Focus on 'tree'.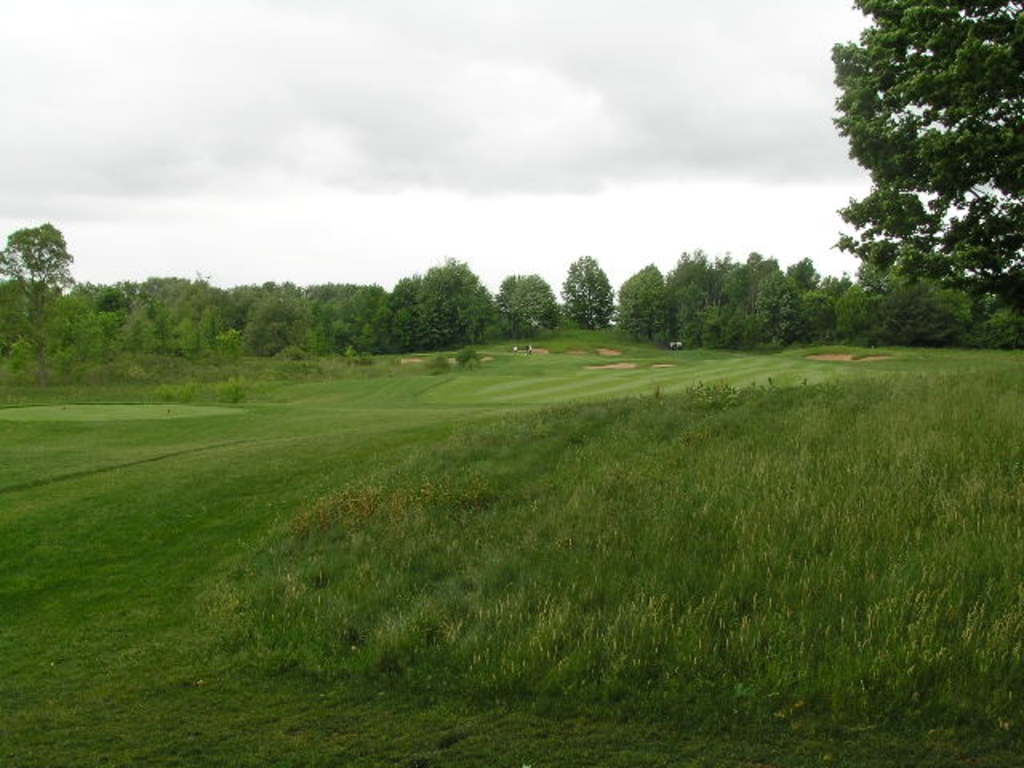
Focused at rect(0, 218, 70, 317).
